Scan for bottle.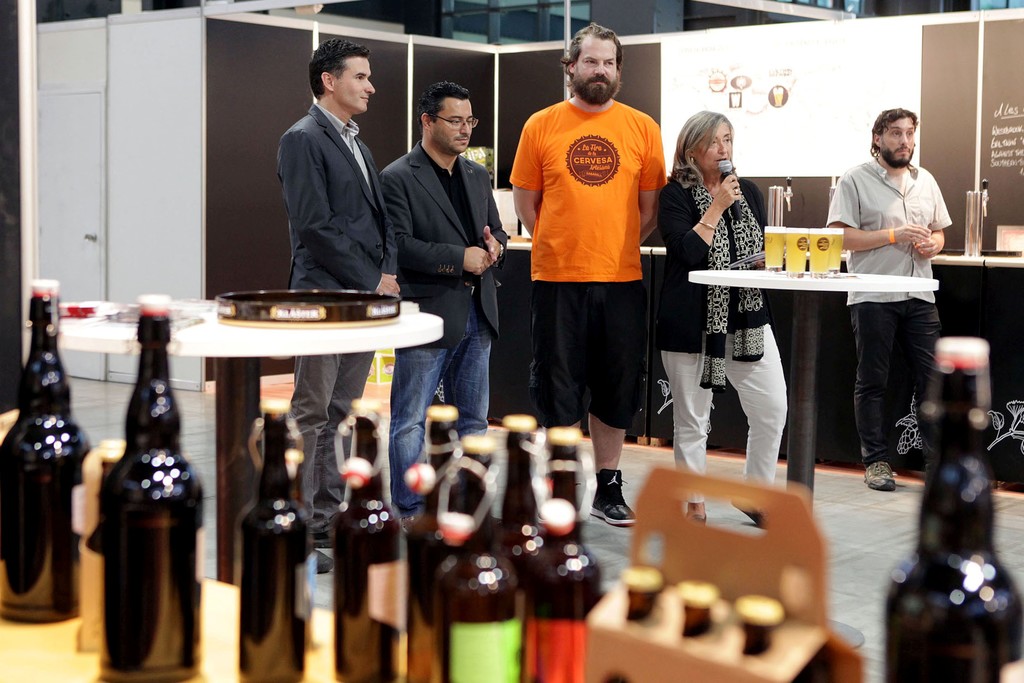
Scan result: bbox=[439, 420, 519, 682].
